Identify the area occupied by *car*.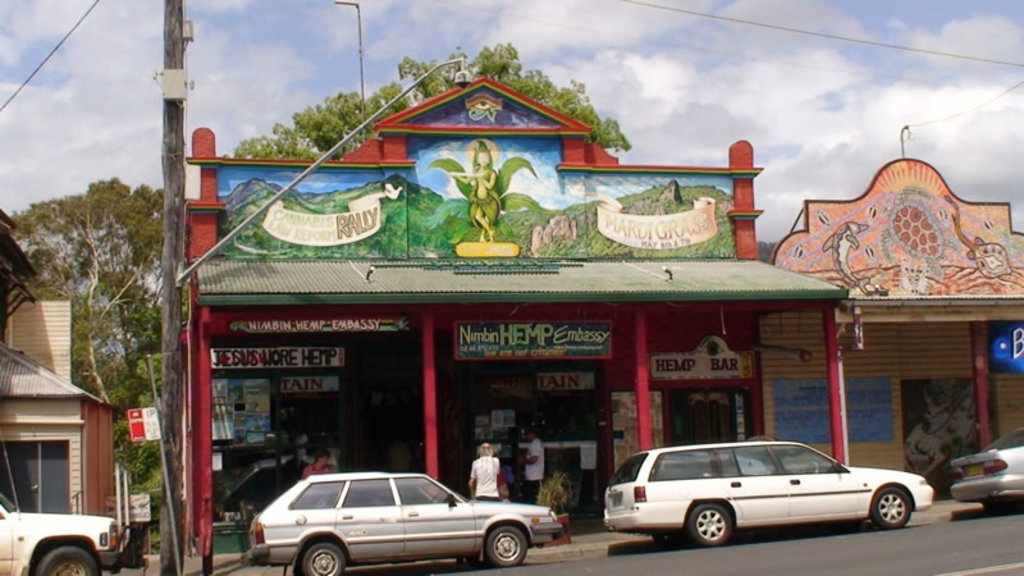
Area: left=947, top=422, right=1023, bottom=507.
